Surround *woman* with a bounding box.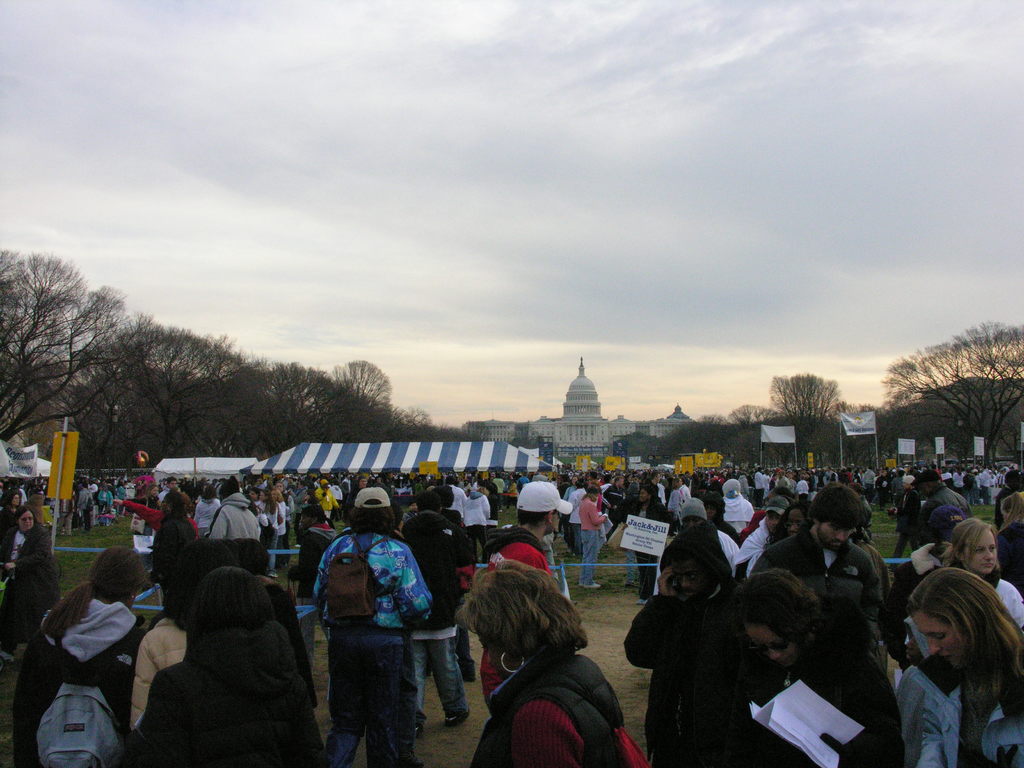
<box>895,568,1023,766</box>.
